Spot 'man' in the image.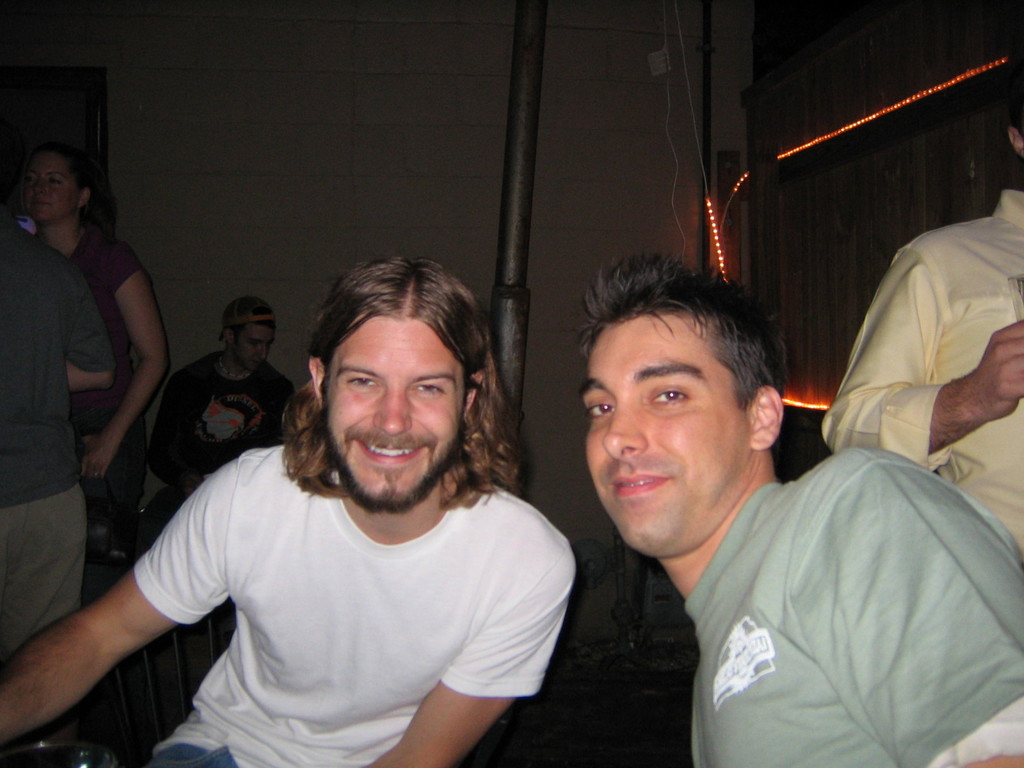
'man' found at box(45, 266, 608, 767).
